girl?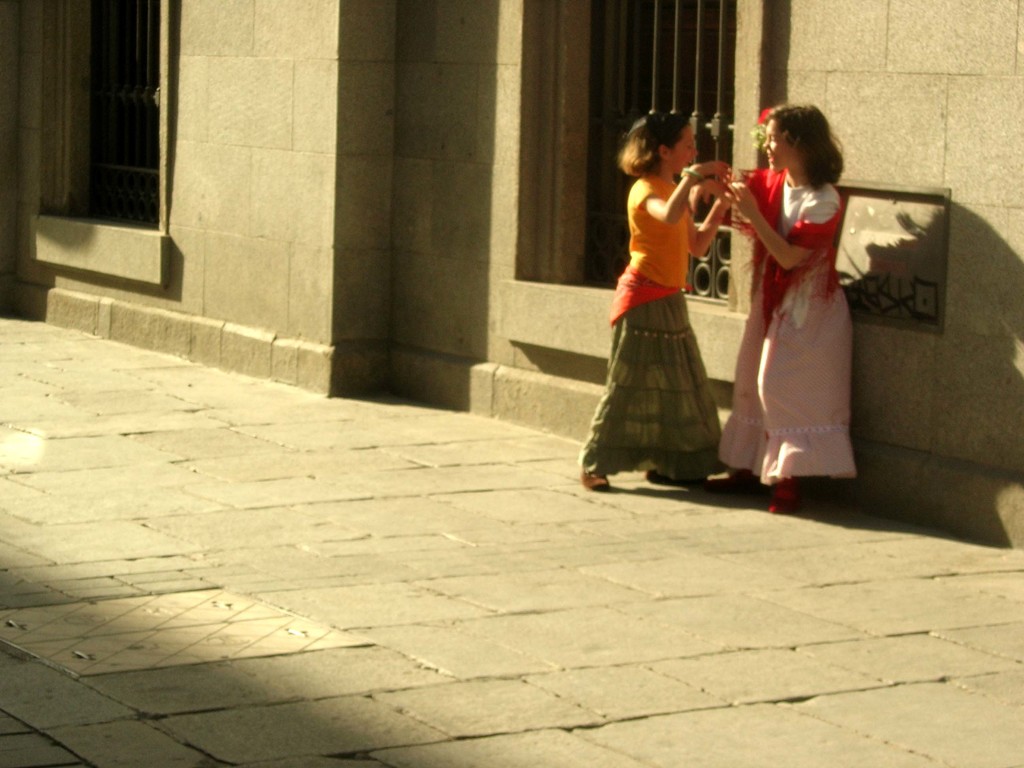
[left=731, top=105, right=856, bottom=513]
